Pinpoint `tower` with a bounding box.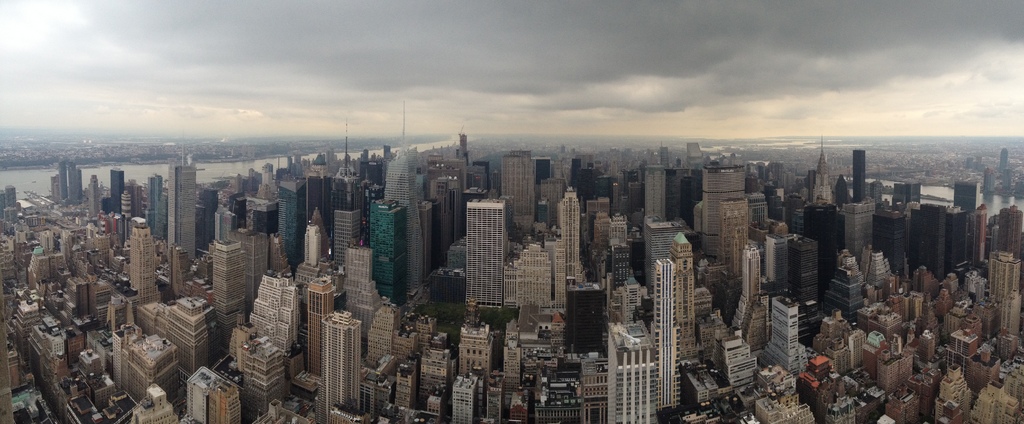
<region>717, 327, 755, 396</region>.
